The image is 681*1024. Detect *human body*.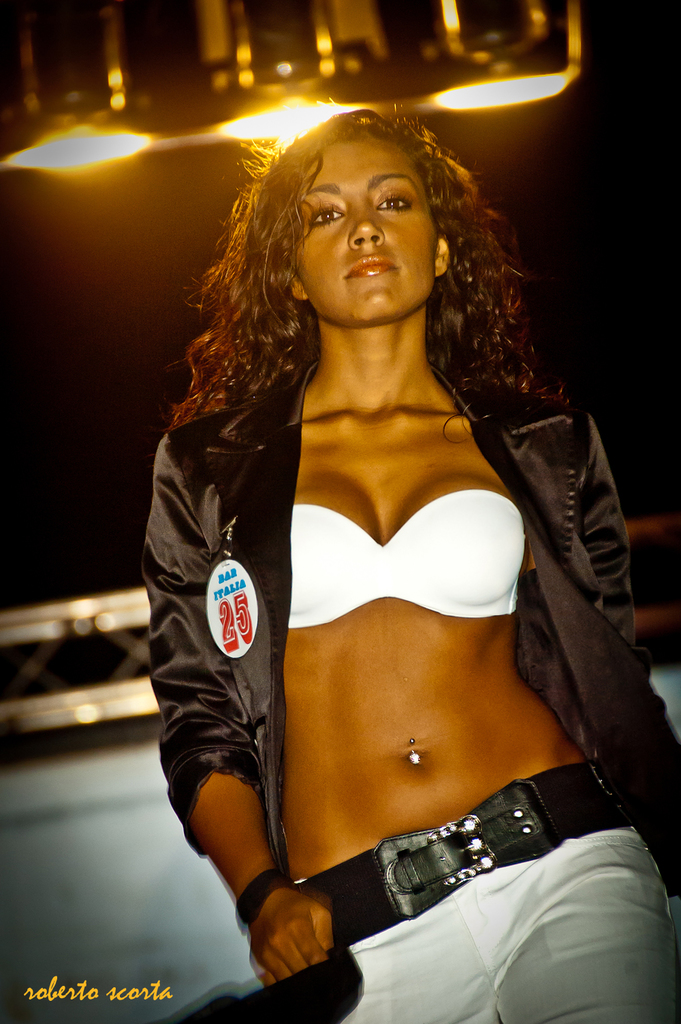
Detection: [x1=142, y1=104, x2=680, y2=1017].
